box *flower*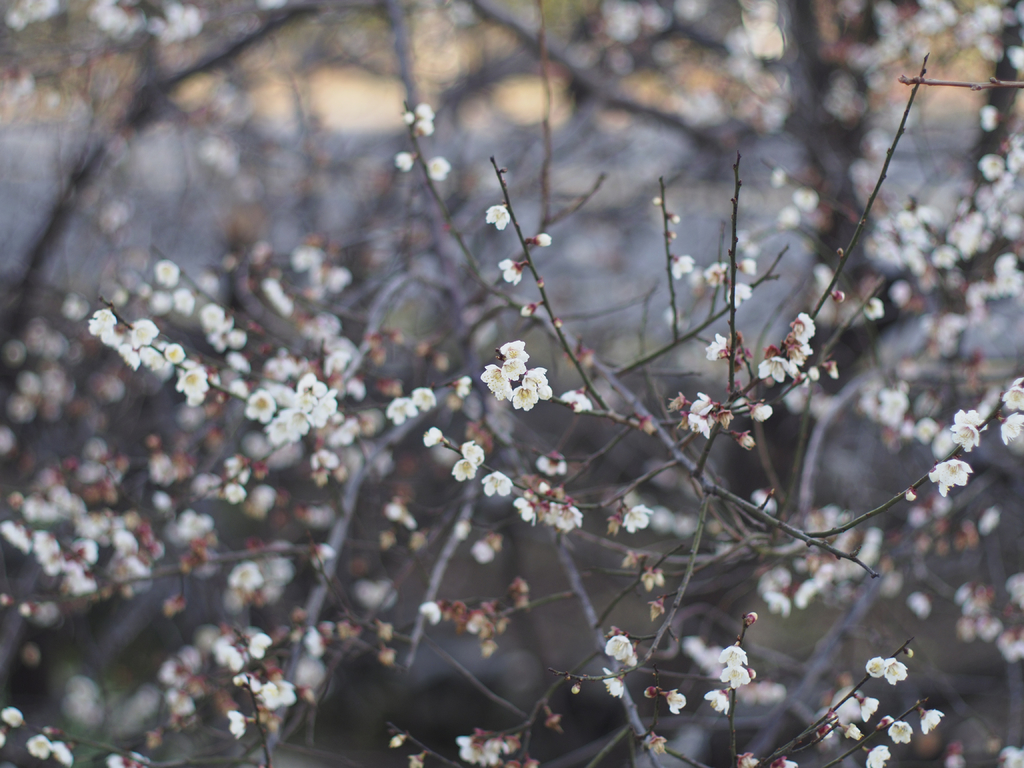
<region>488, 200, 513, 228</region>
